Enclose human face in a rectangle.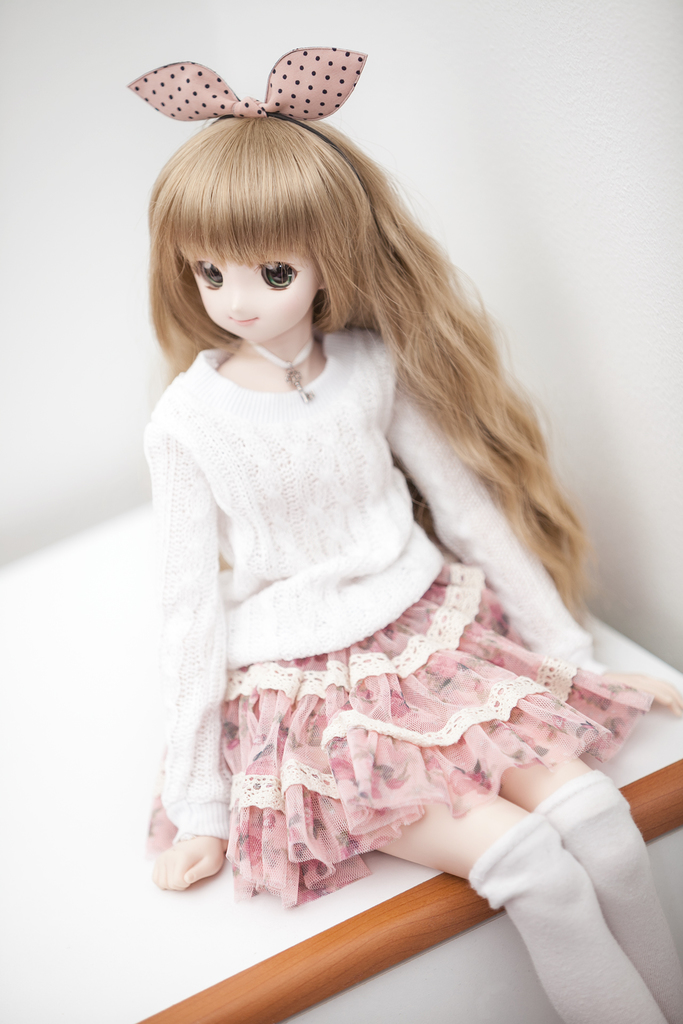
[left=178, top=237, right=317, bottom=340].
